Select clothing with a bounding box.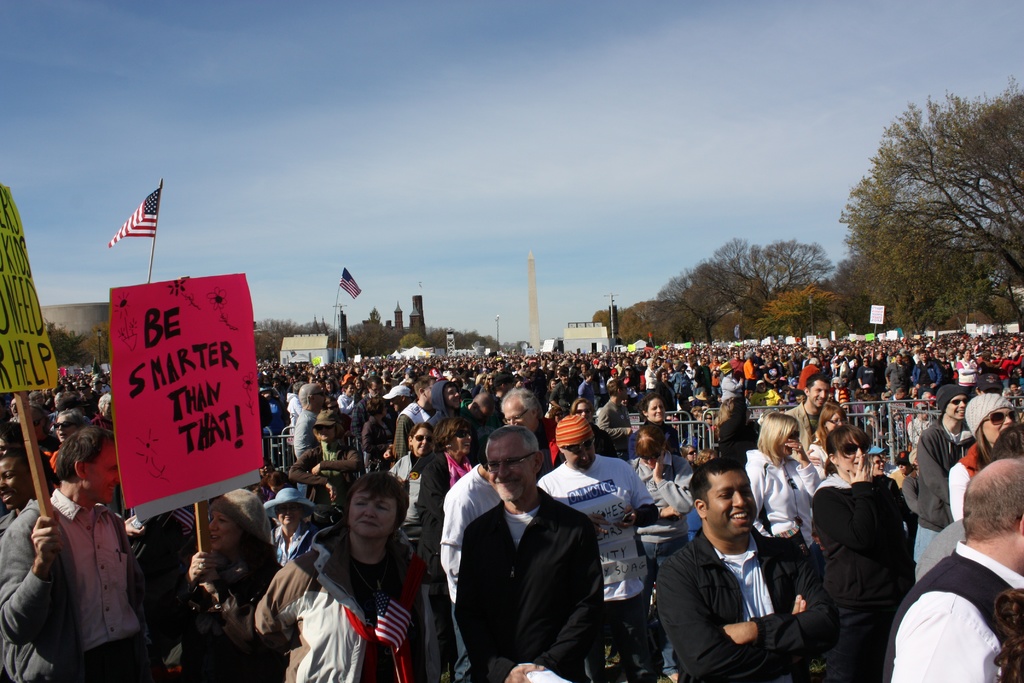
pyautogui.locateOnScreen(884, 541, 1023, 682).
